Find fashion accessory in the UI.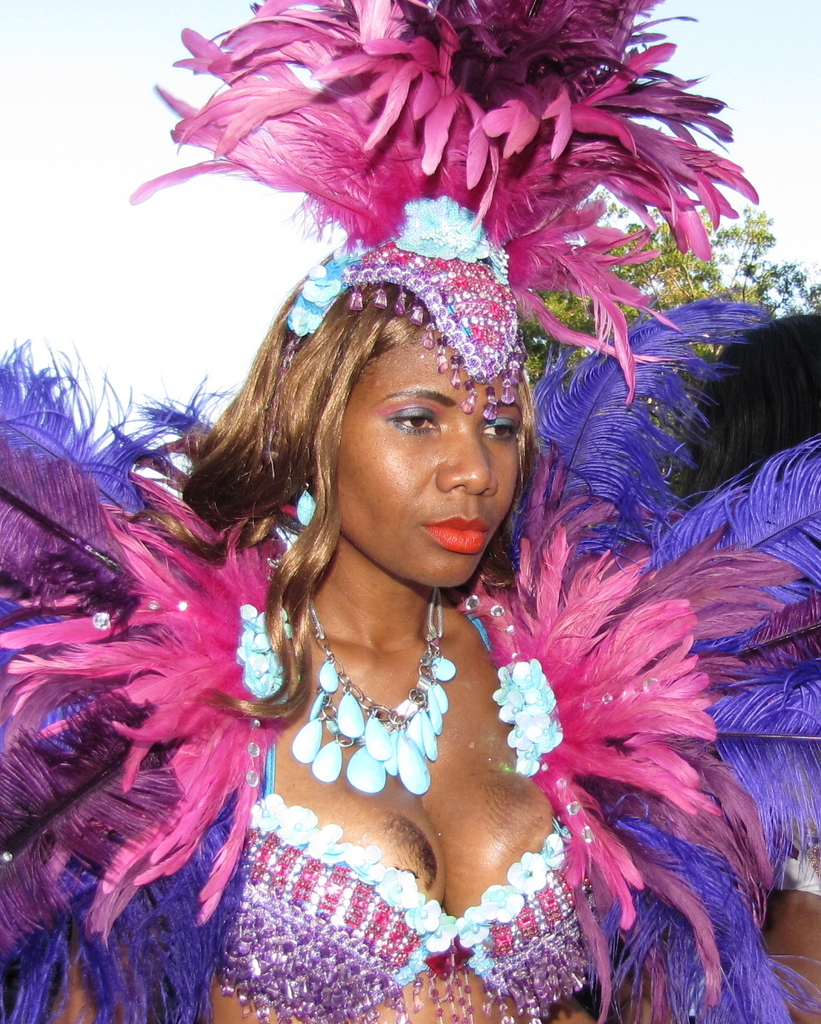
UI element at 0,292,820,1023.
